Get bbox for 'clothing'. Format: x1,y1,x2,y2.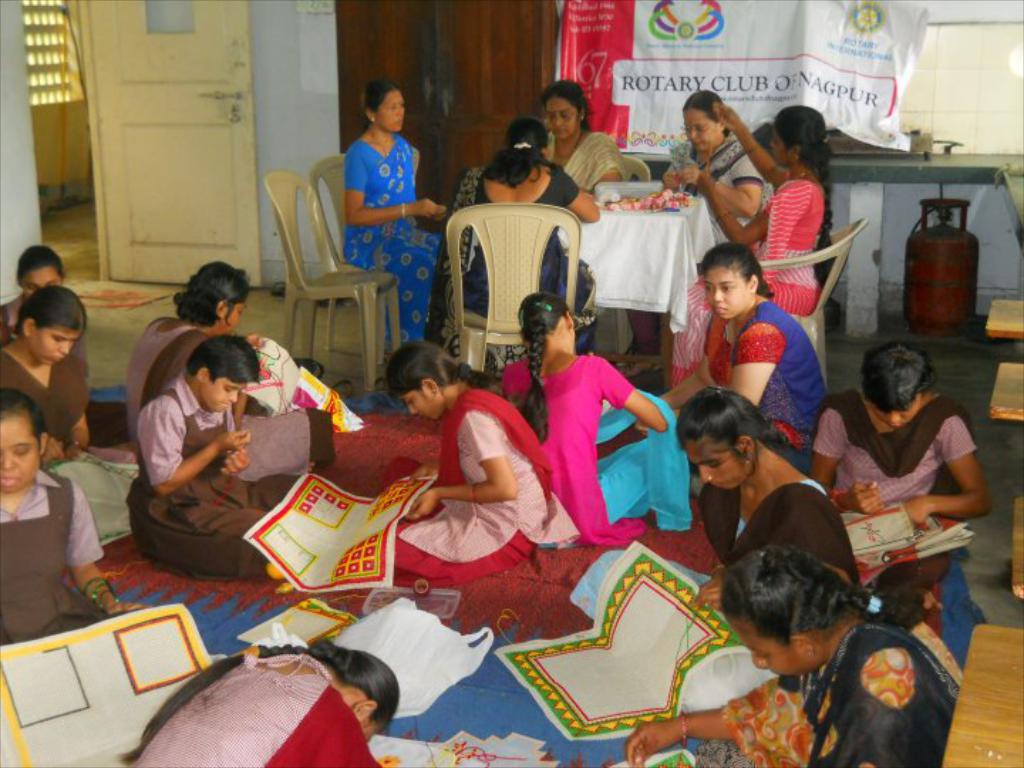
454,152,607,395.
